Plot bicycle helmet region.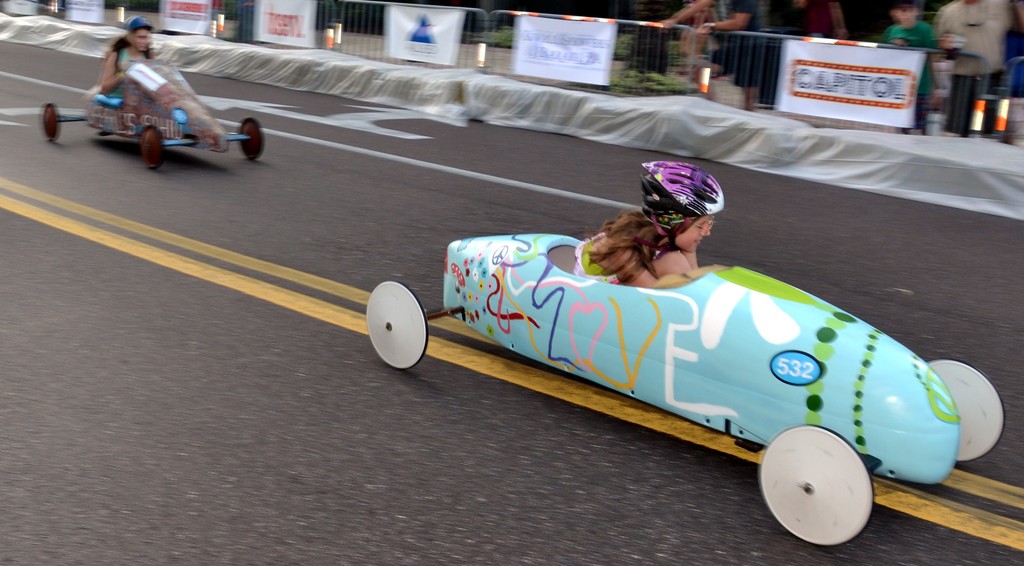
Plotted at left=644, top=161, right=724, bottom=224.
